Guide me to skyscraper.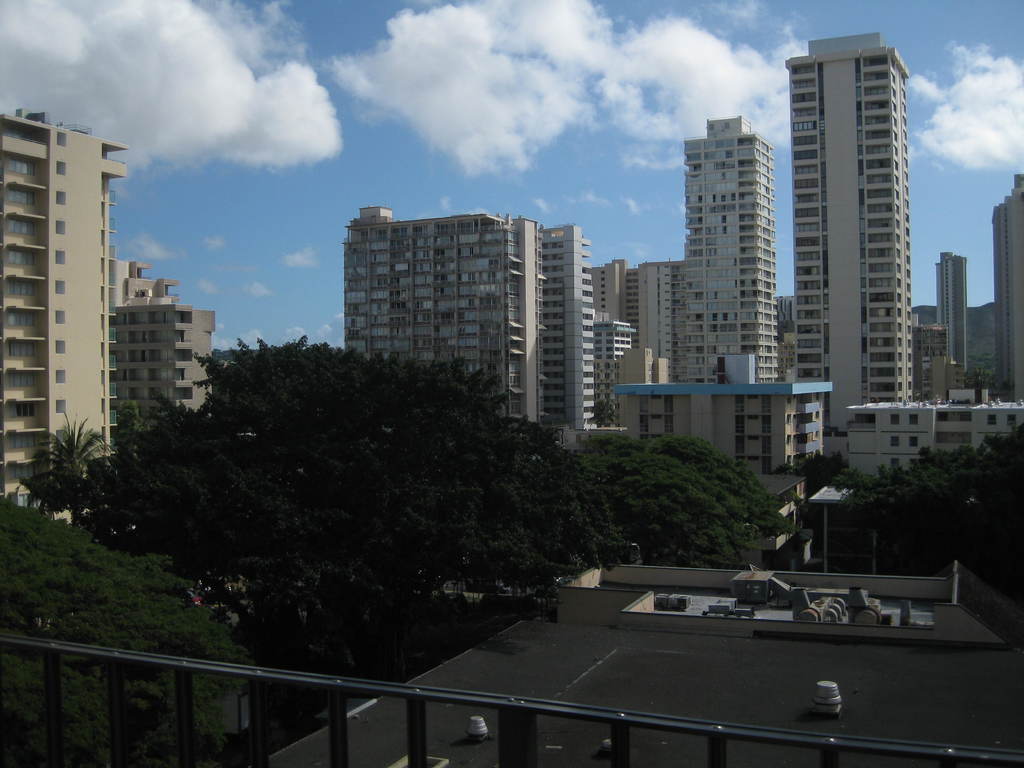
Guidance: box=[929, 247, 969, 378].
